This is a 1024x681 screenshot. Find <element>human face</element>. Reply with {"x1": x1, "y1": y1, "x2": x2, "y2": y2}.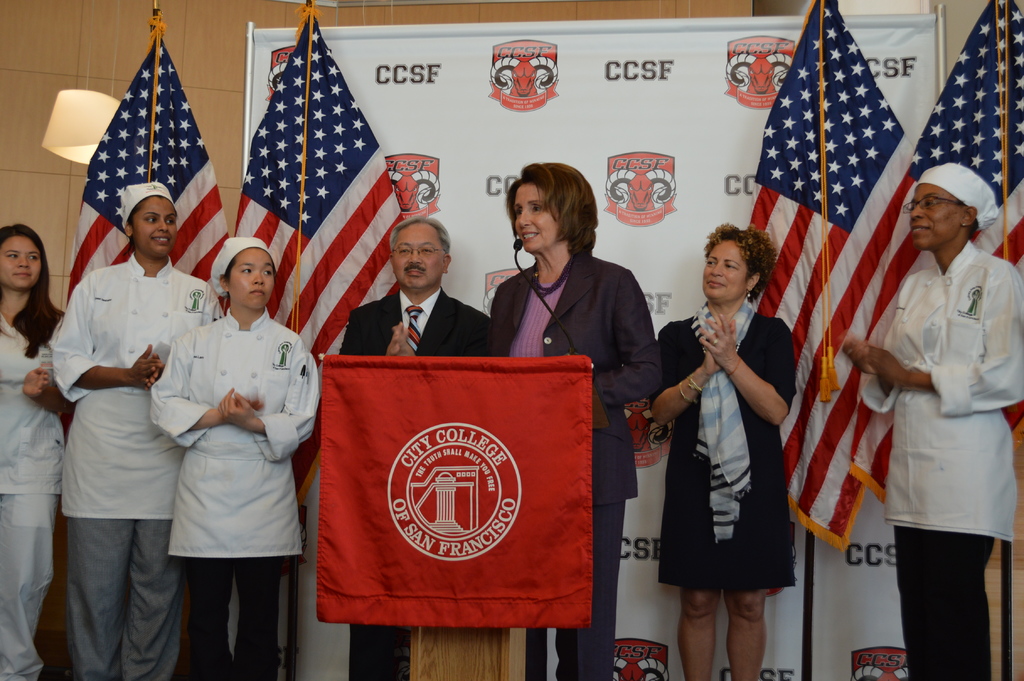
{"x1": 0, "y1": 233, "x2": 44, "y2": 288}.
